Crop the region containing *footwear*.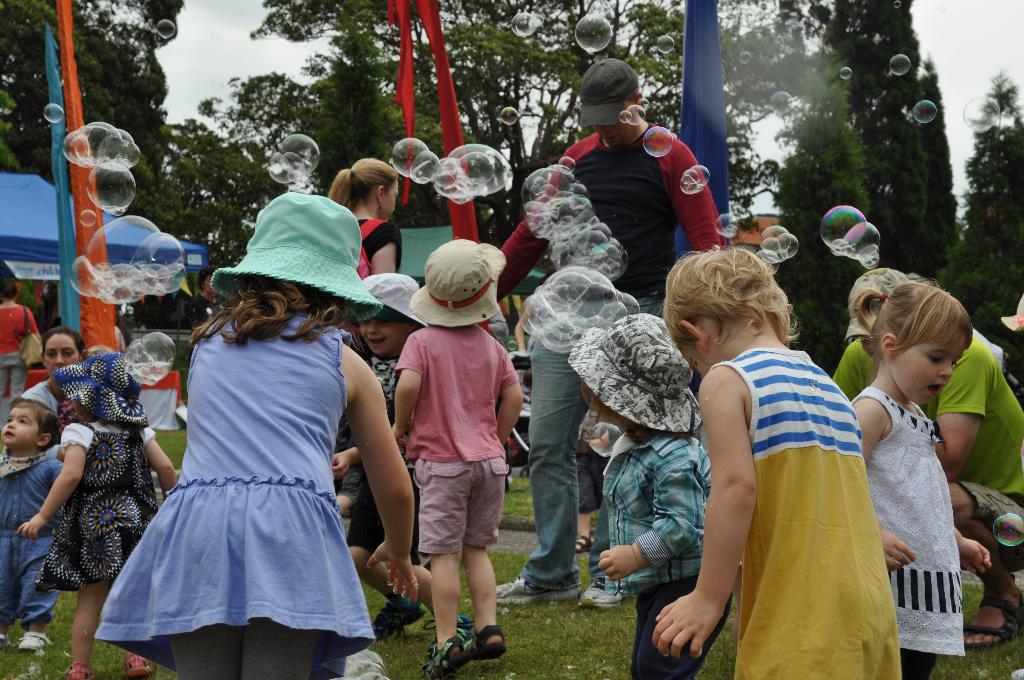
Crop region: box=[420, 634, 470, 679].
